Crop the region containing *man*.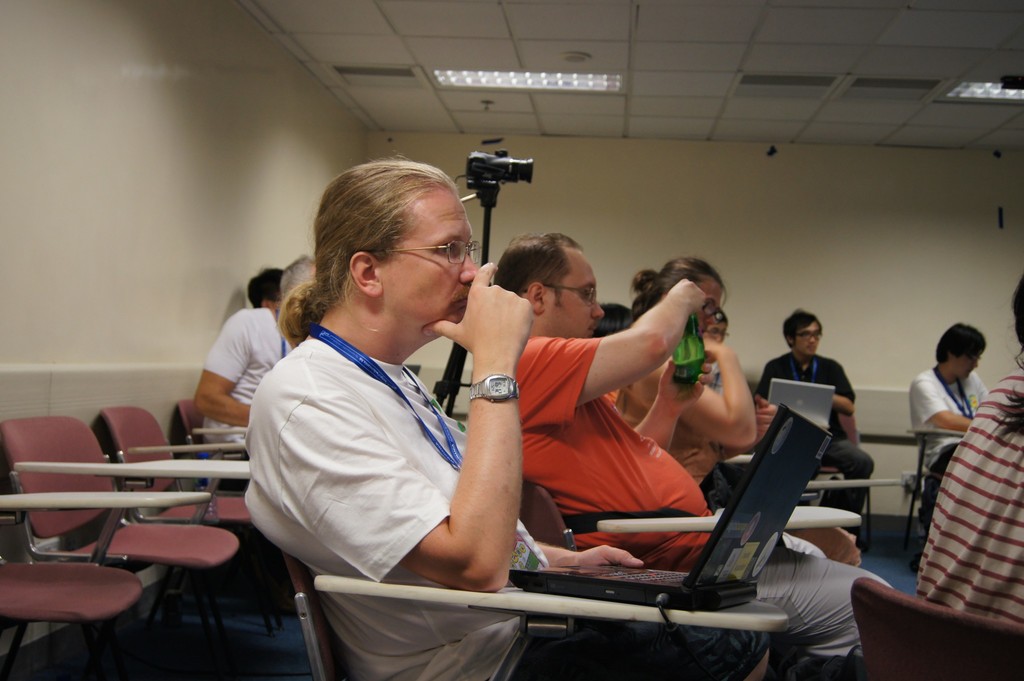
Crop region: bbox(910, 319, 985, 523).
